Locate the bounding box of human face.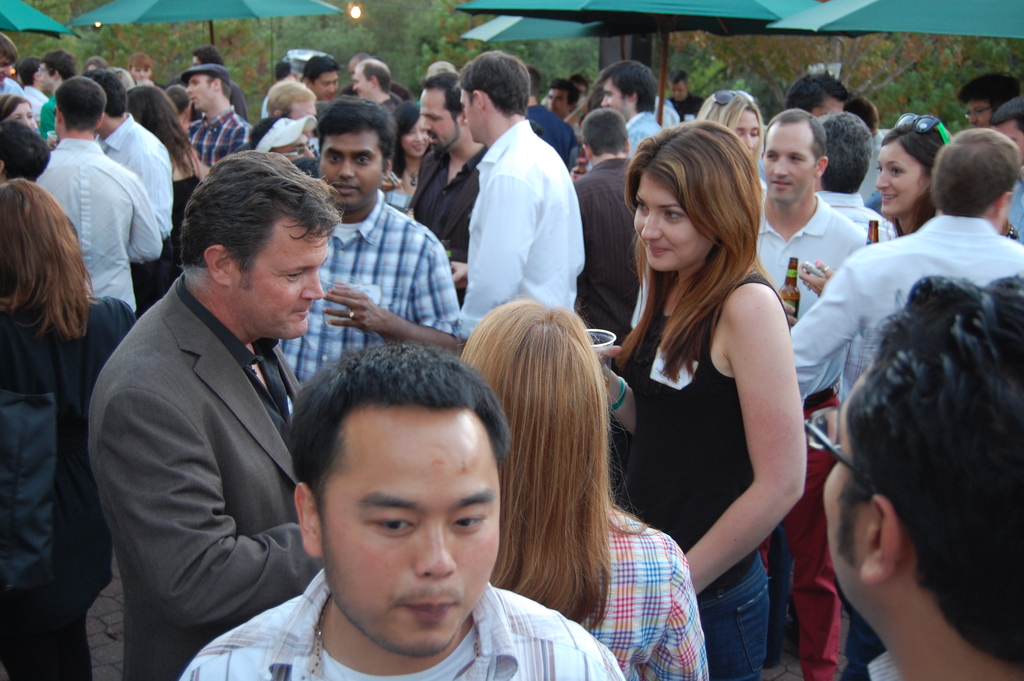
Bounding box: x1=312 y1=68 x2=339 y2=100.
